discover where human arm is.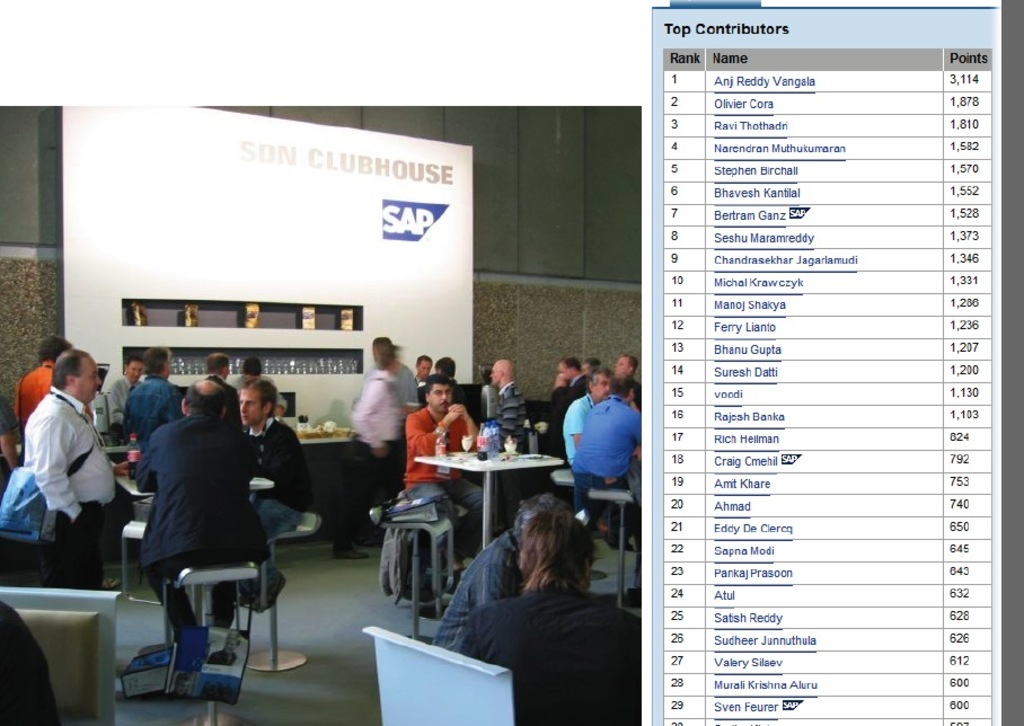
Discovered at <box>498,395,520,450</box>.
